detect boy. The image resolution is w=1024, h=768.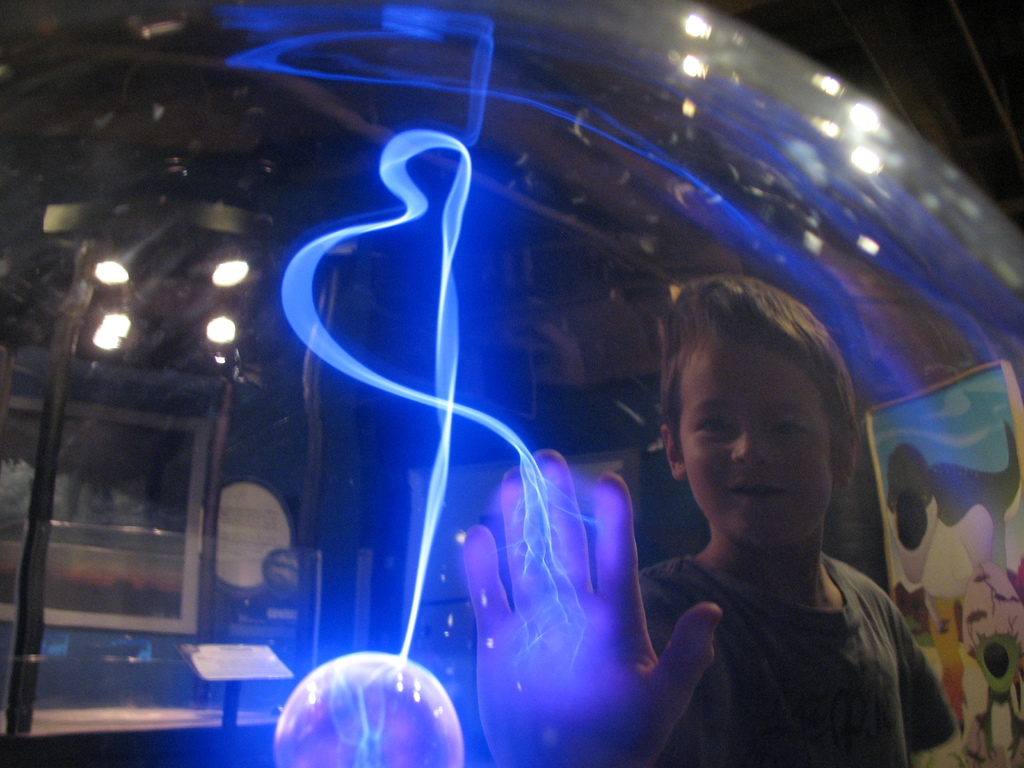
(left=605, top=267, right=931, bottom=767).
